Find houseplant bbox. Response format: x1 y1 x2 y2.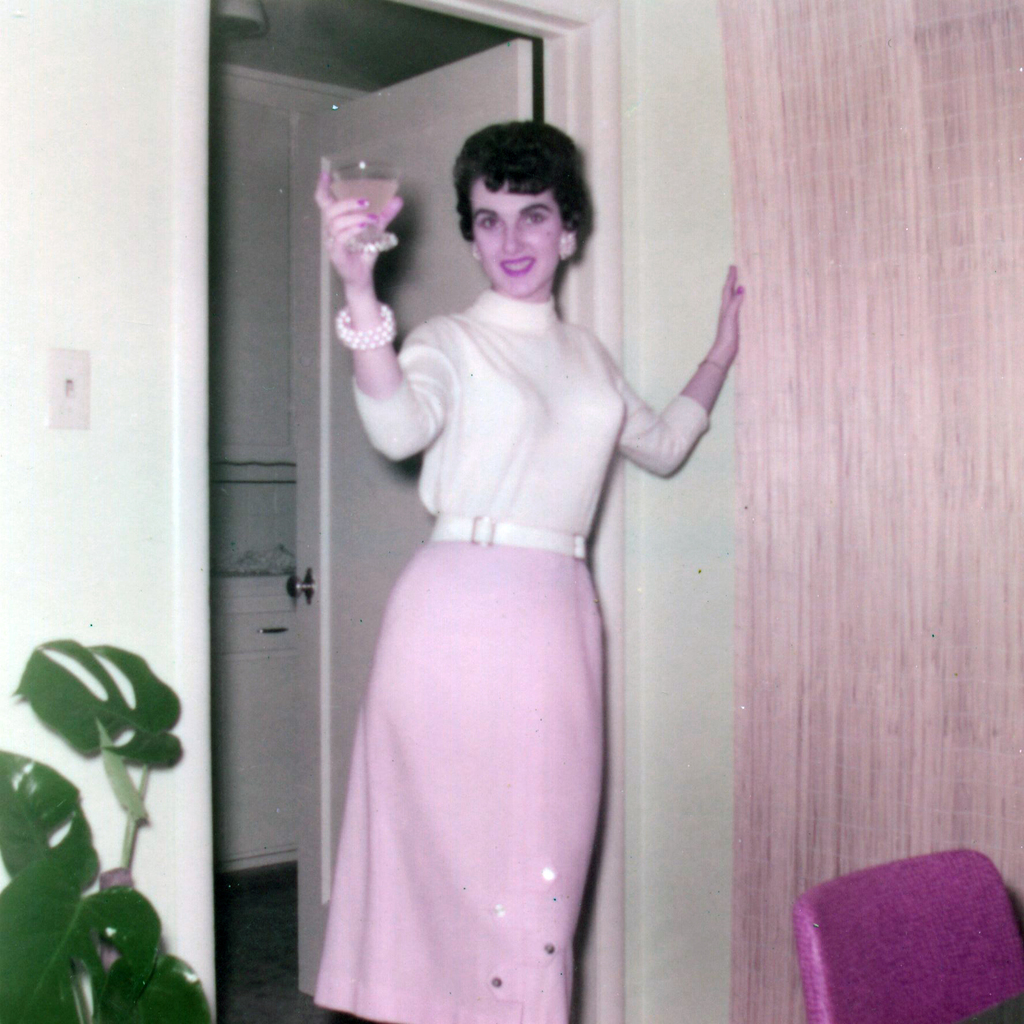
0 630 214 1023.
